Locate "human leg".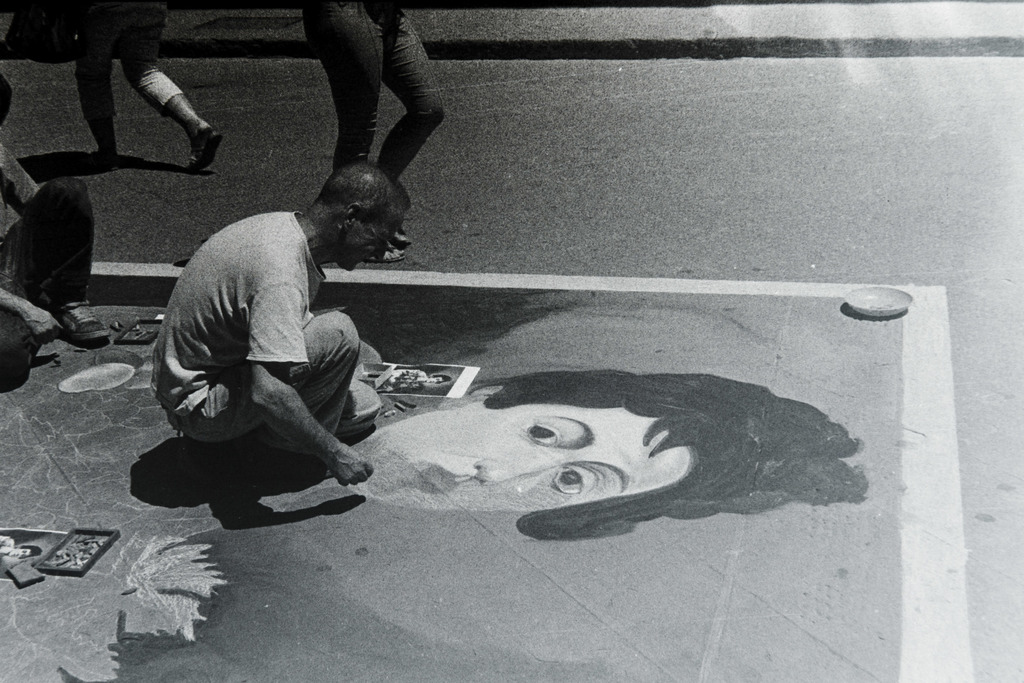
Bounding box: <region>0, 178, 113, 347</region>.
